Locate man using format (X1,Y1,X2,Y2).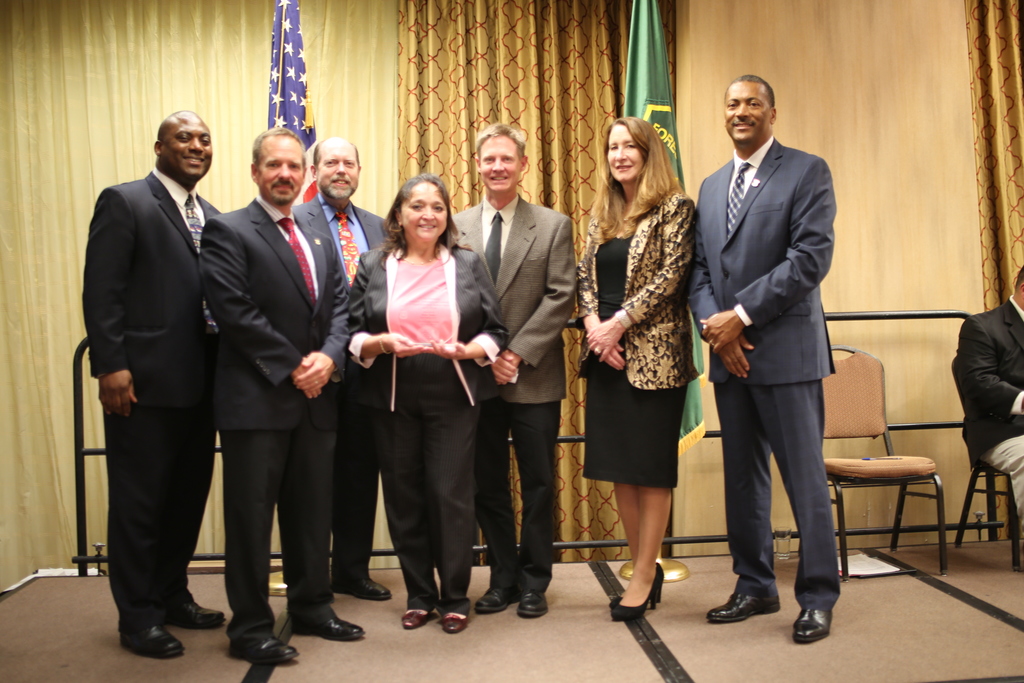
(447,122,582,616).
